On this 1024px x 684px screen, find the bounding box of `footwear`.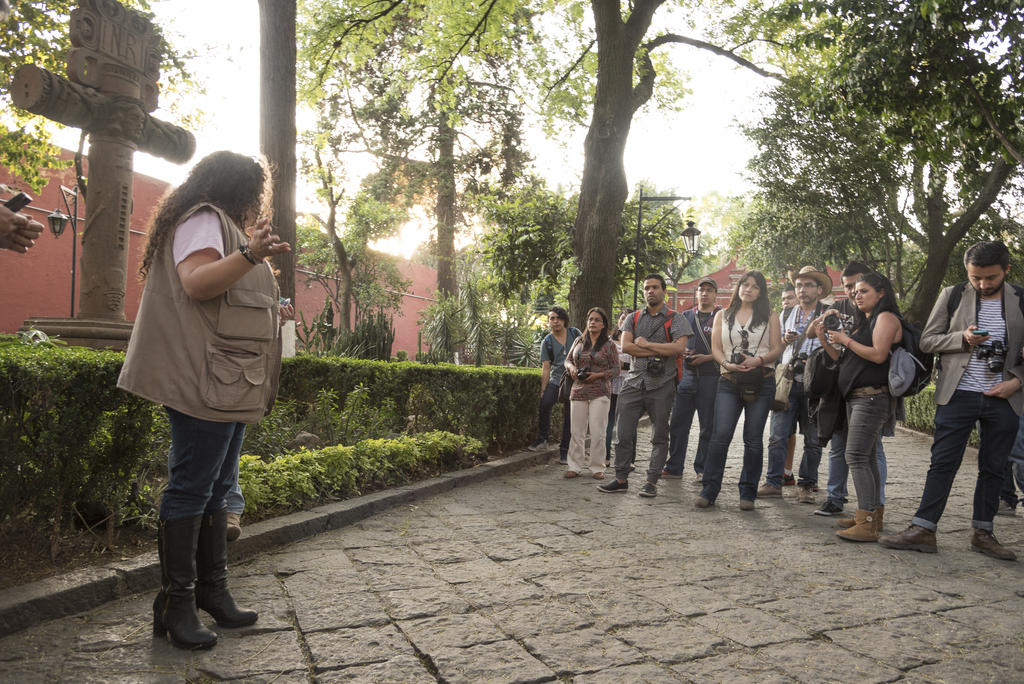
Bounding box: (810,502,840,519).
